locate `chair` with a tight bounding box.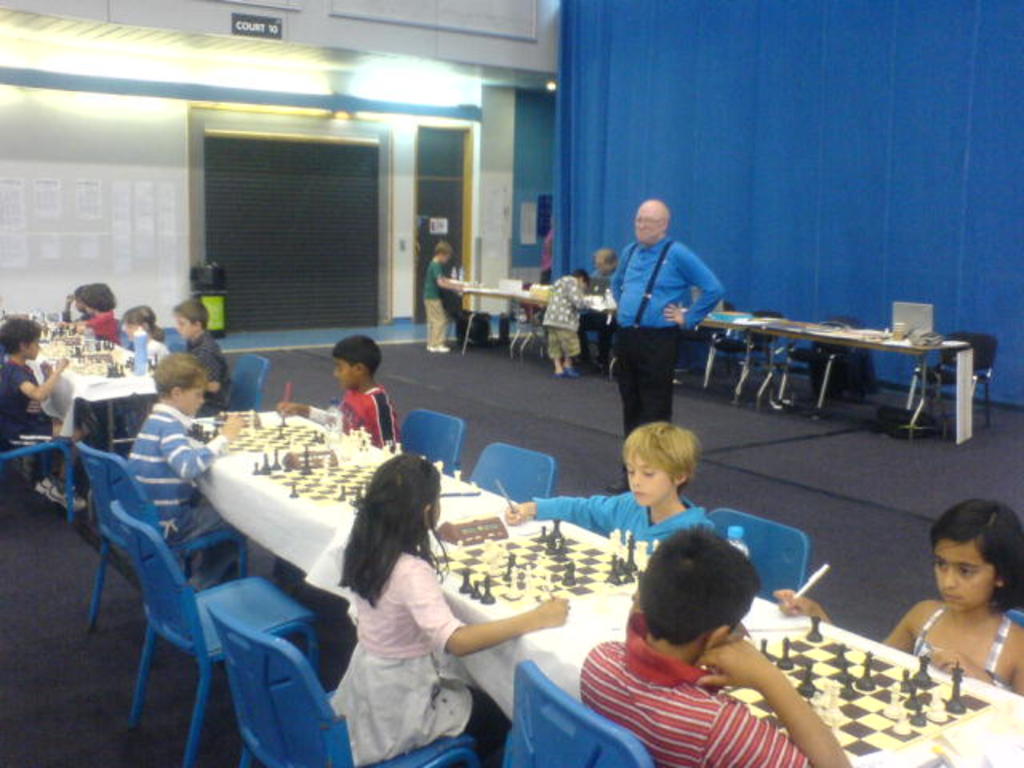
Rect(210, 605, 477, 766).
